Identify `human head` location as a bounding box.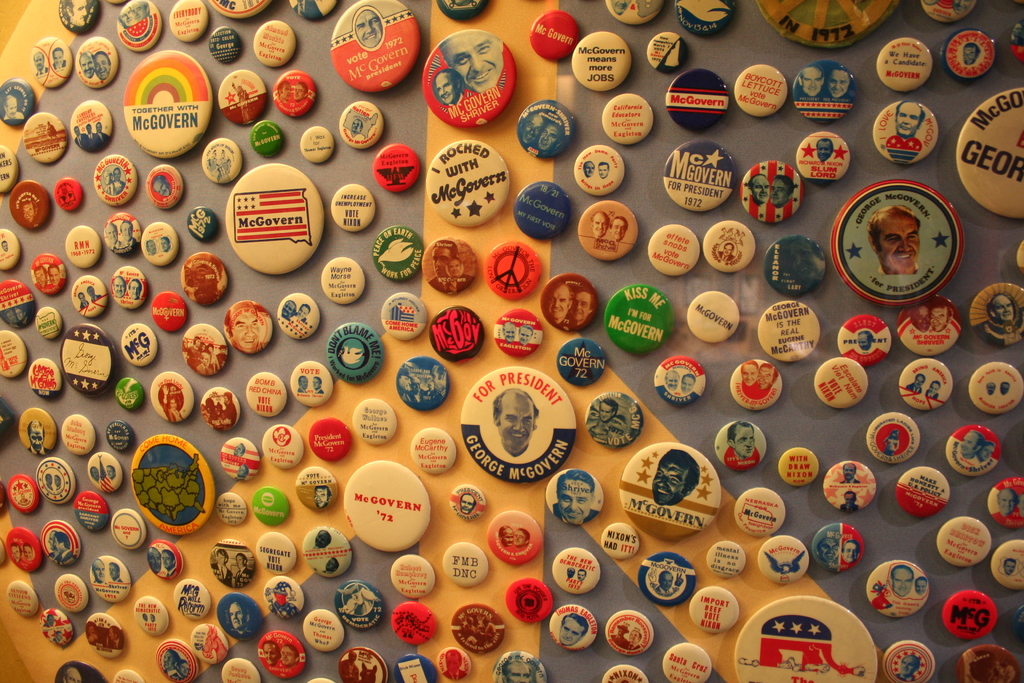
box(76, 47, 96, 76).
